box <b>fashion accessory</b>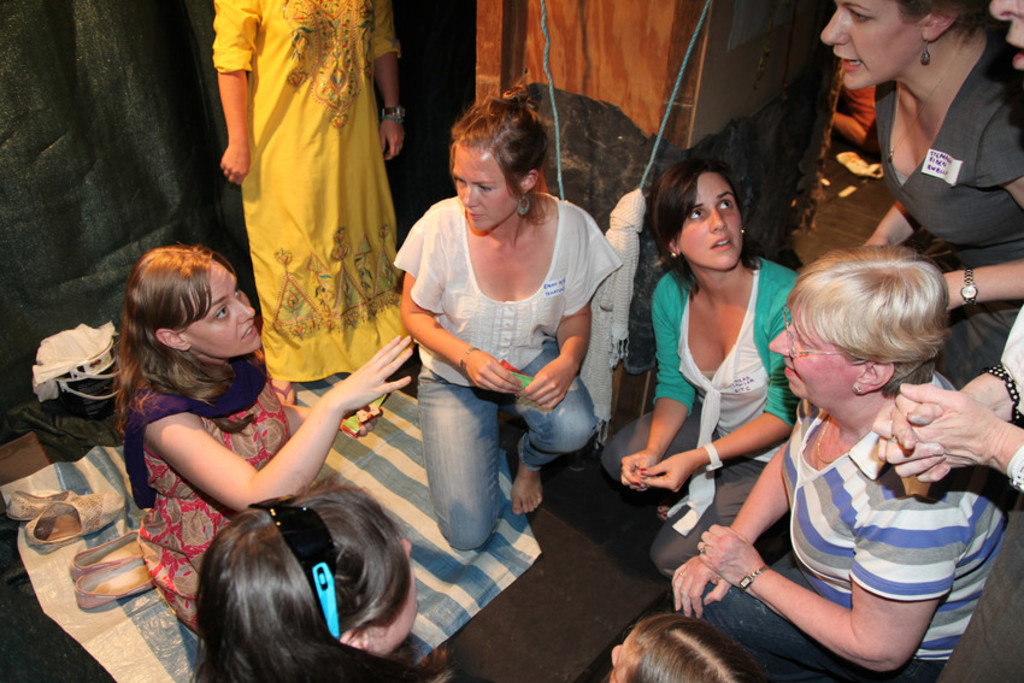
detection(659, 506, 666, 510)
